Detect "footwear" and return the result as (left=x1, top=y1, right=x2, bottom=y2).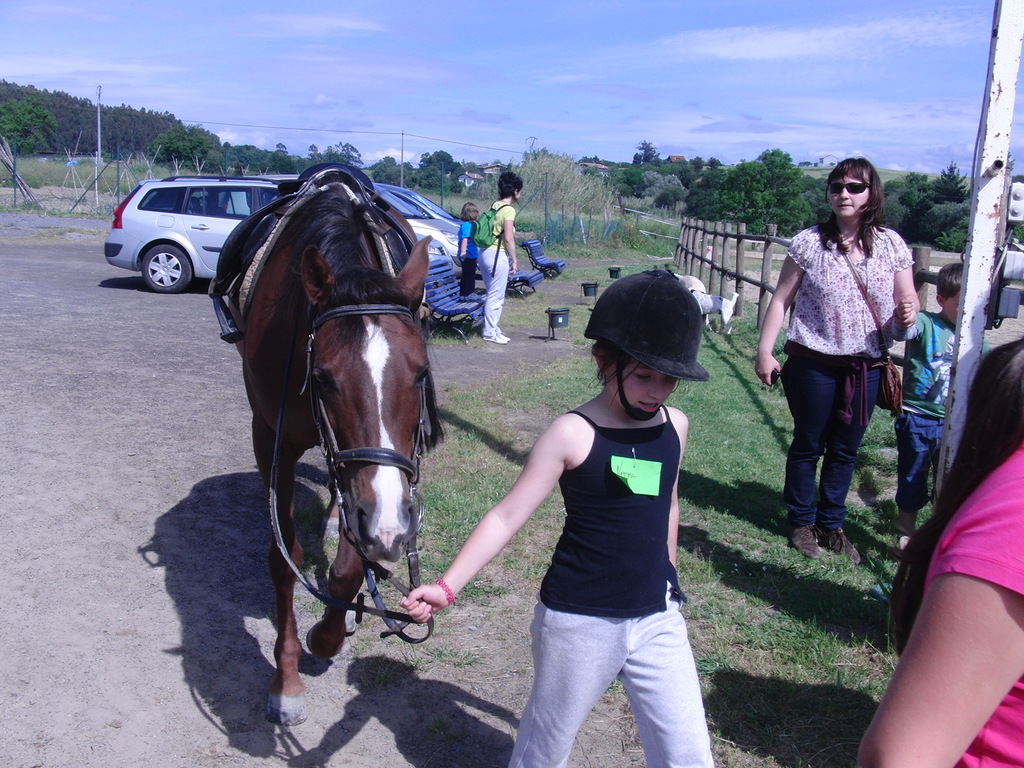
(left=480, top=336, right=508, bottom=346).
